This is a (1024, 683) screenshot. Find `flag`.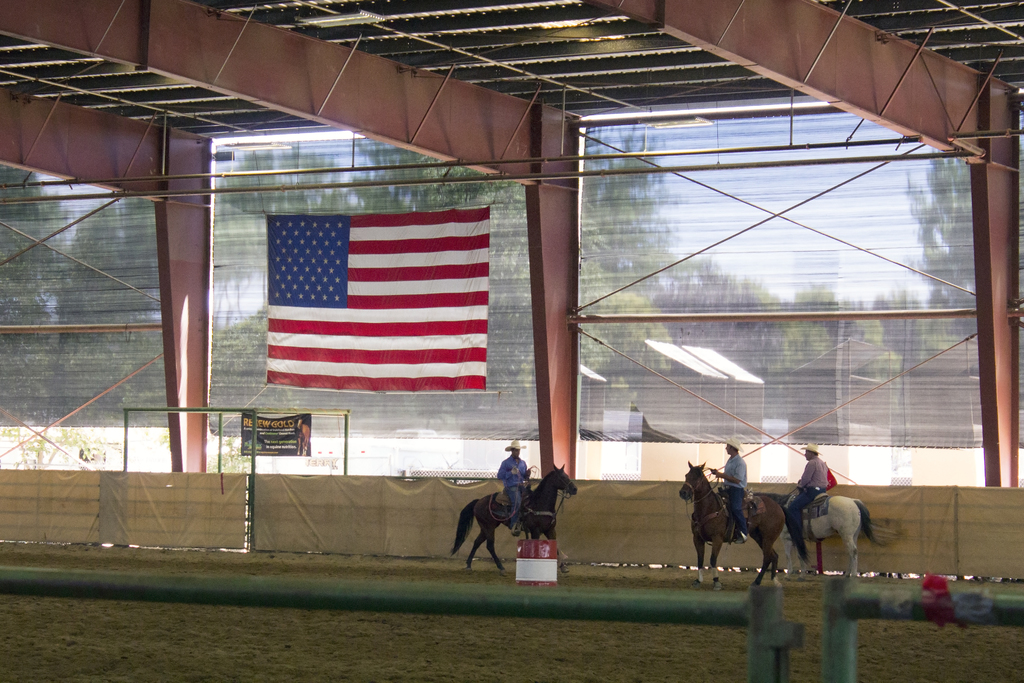
Bounding box: detection(253, 194, 512, 413).
